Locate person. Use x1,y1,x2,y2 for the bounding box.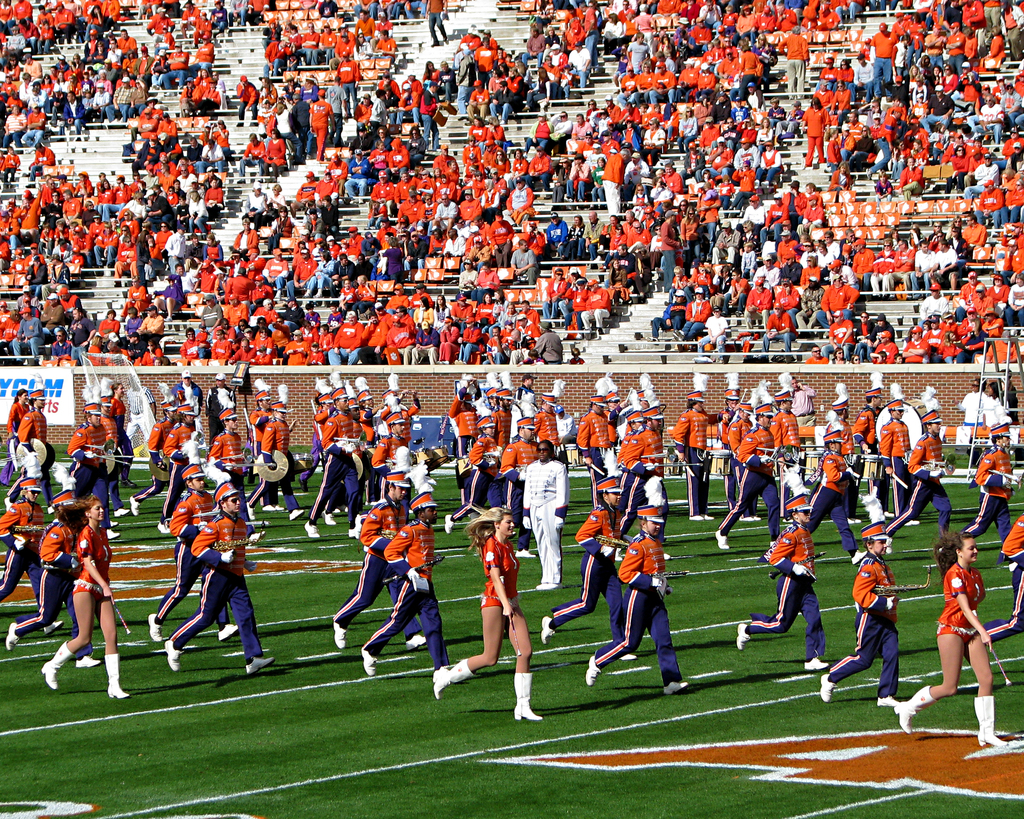
534,376,564,453.
